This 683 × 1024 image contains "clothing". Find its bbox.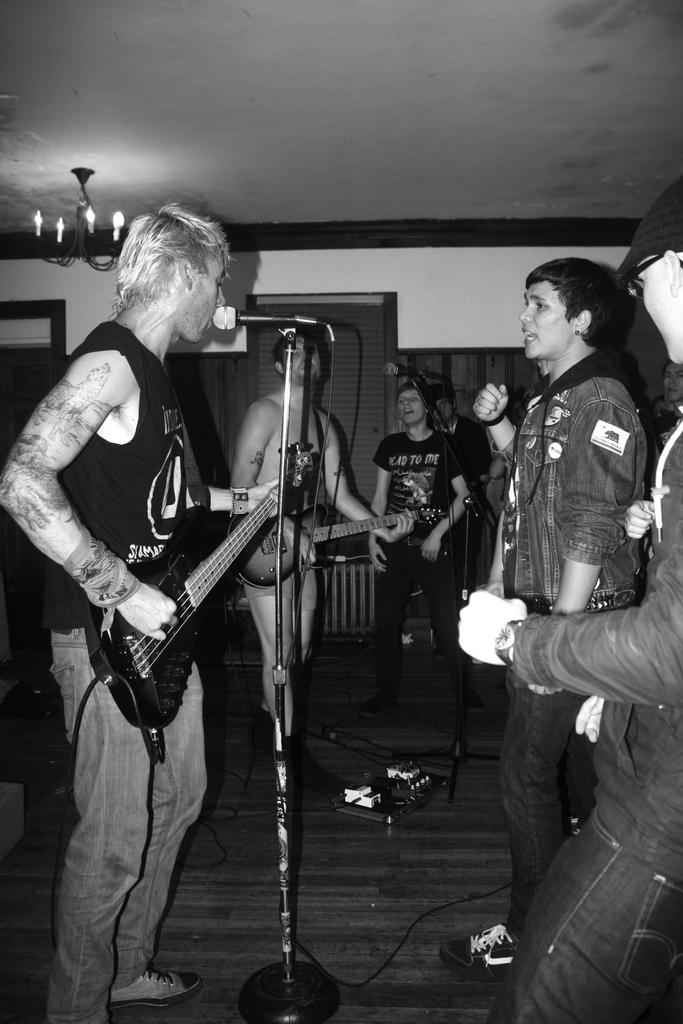
484, 808, 682, 1023.
